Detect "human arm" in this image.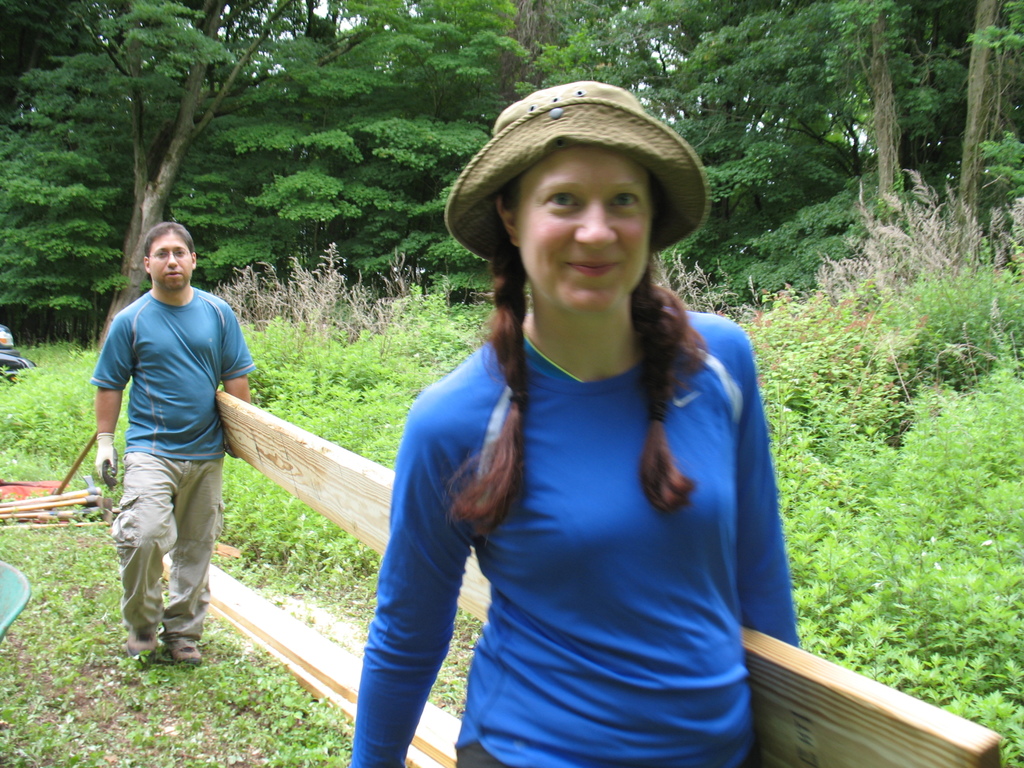
Detection: pyautogui.locateOnScreen(738, 344, 797, 650).
